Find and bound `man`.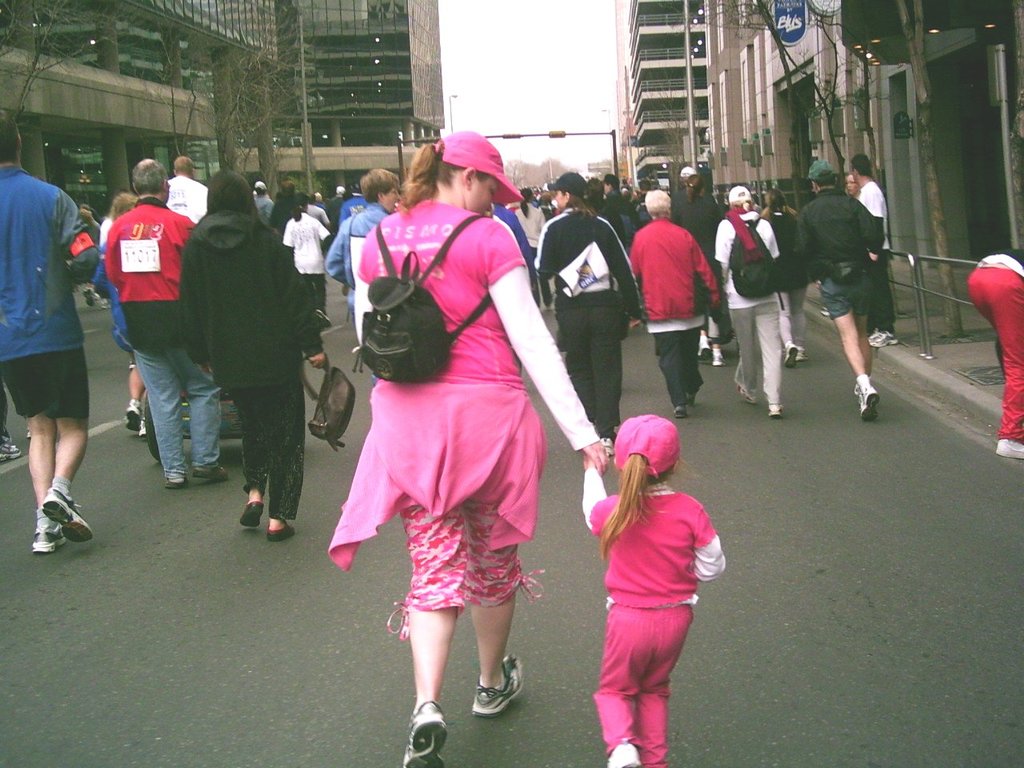
Bound: crop(711, 183, 782, 417).
